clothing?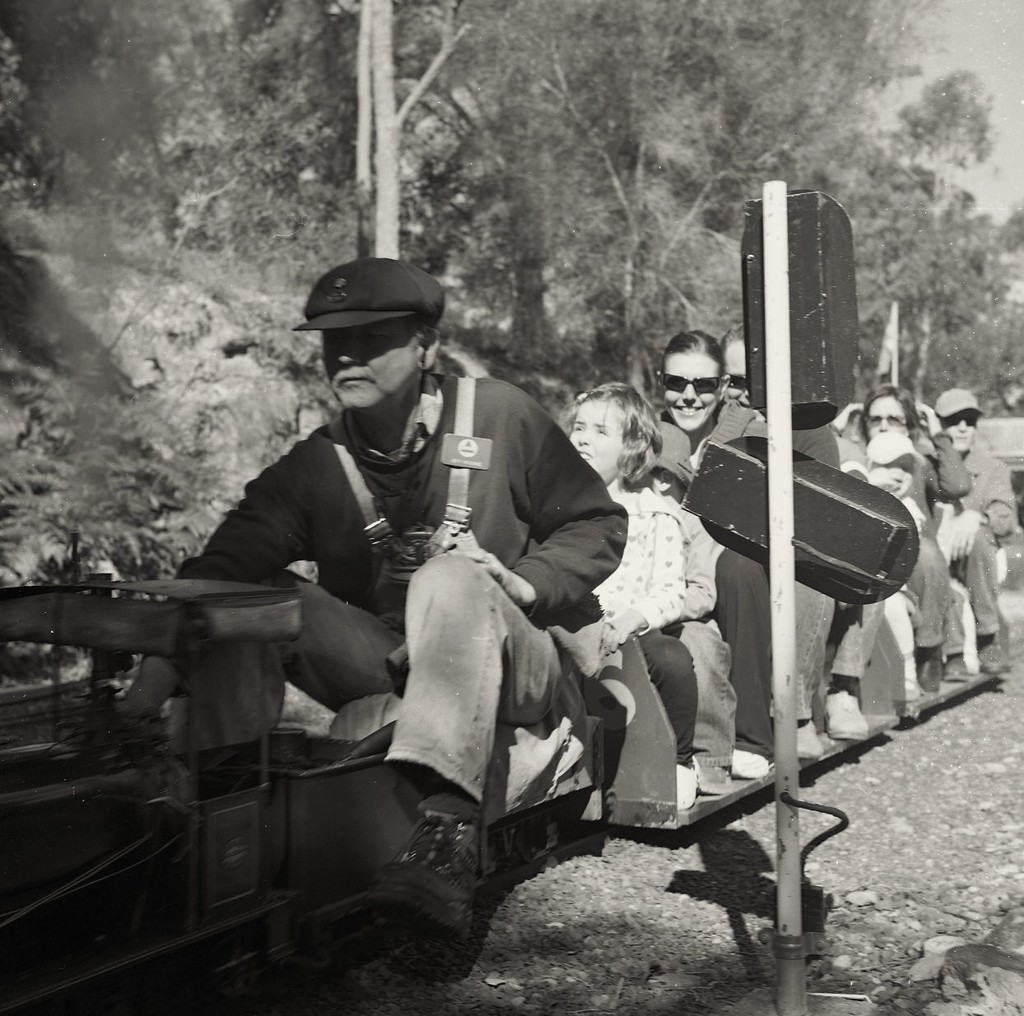
select_region(587, 473, 690, 774)
